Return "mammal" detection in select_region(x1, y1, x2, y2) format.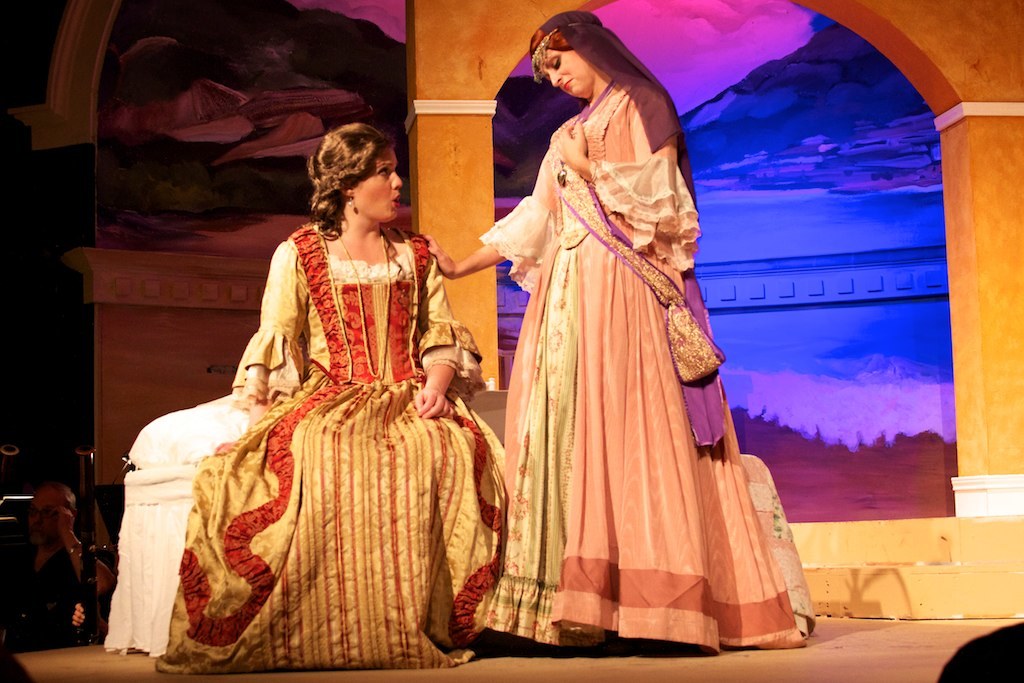
select_region(72, 488, 126, 622).
